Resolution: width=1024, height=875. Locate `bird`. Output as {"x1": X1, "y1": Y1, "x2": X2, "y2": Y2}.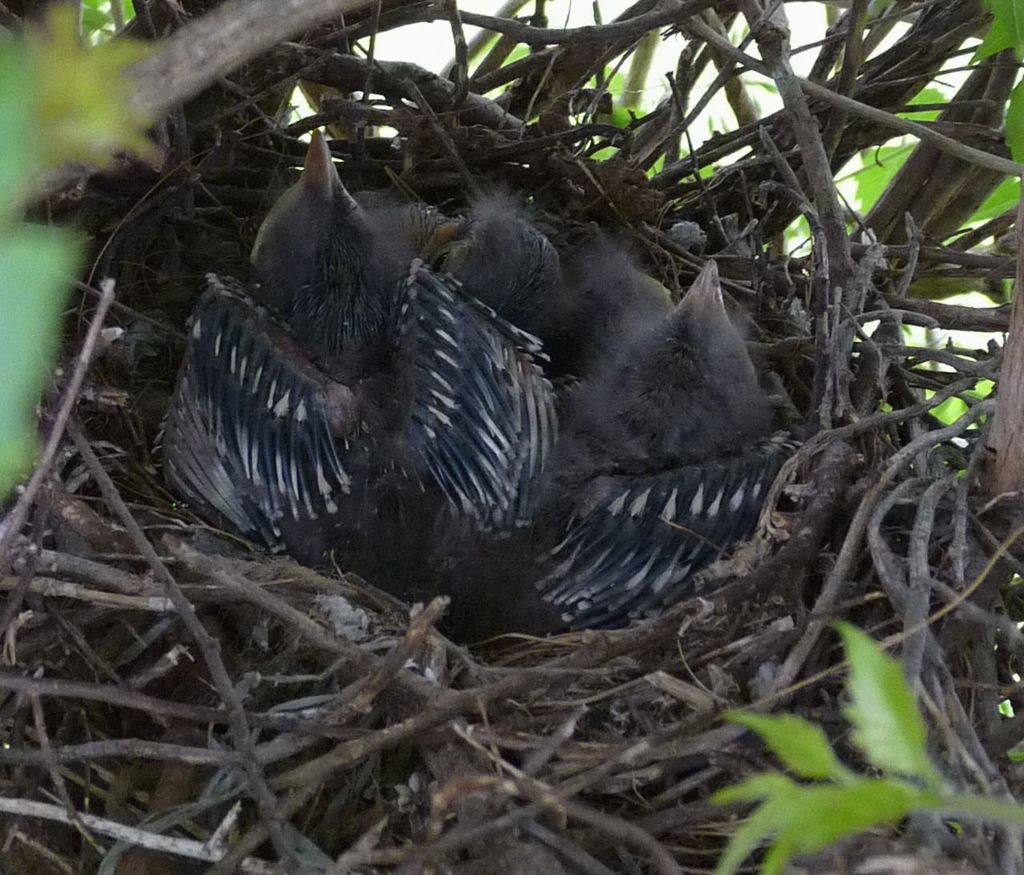
{"x1": 146, "y1": 116, "x2": 559, "y2": 566}.
